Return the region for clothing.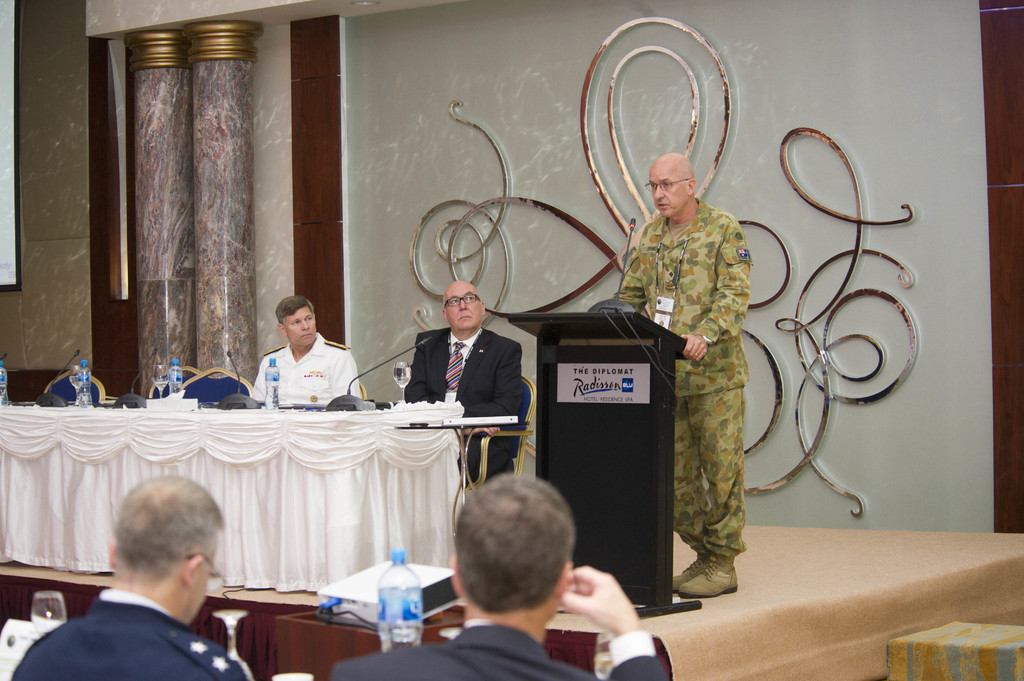
locate(616, 196, 751, 563).
